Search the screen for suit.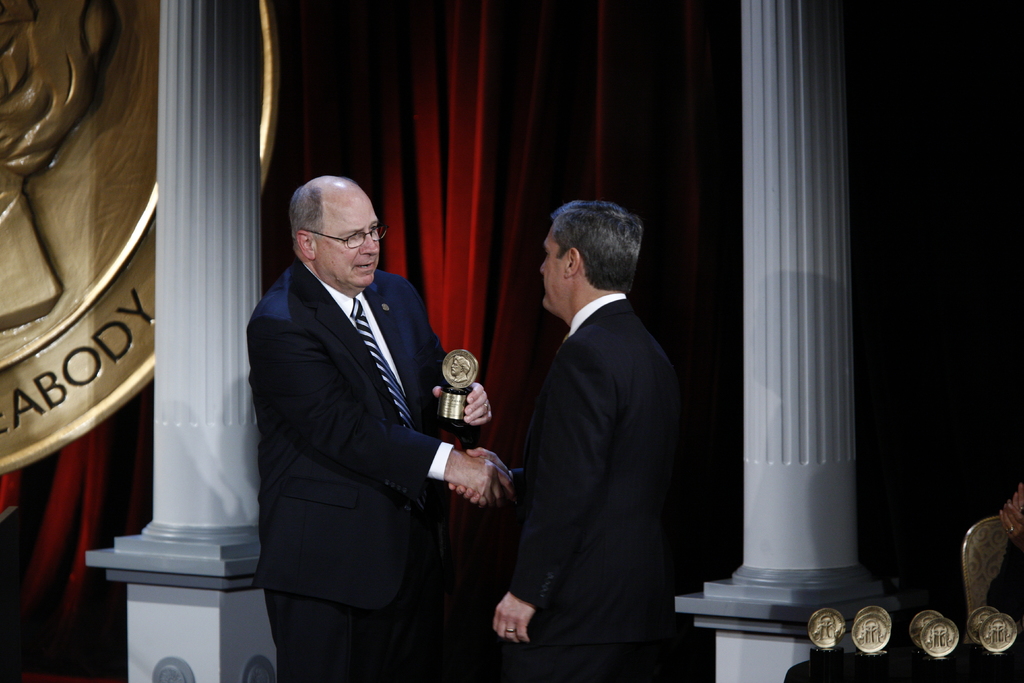
Found at locate(508, 292, 676, 682).
